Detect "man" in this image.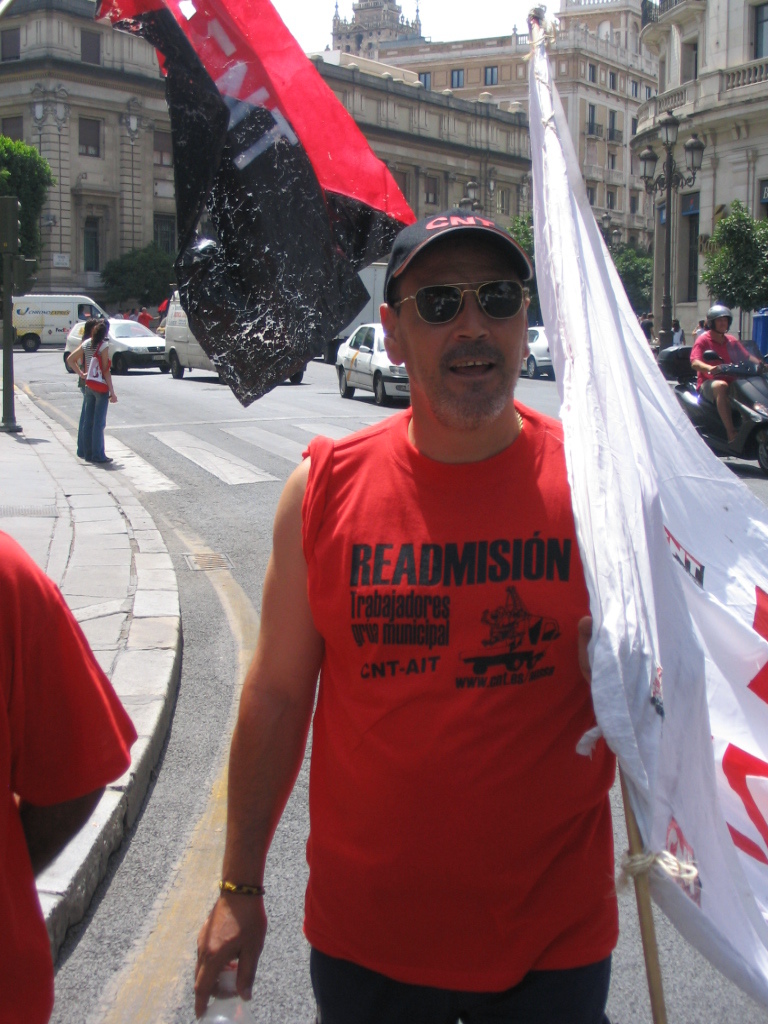
Detection: Rect(221, 168, 658, 1000).
